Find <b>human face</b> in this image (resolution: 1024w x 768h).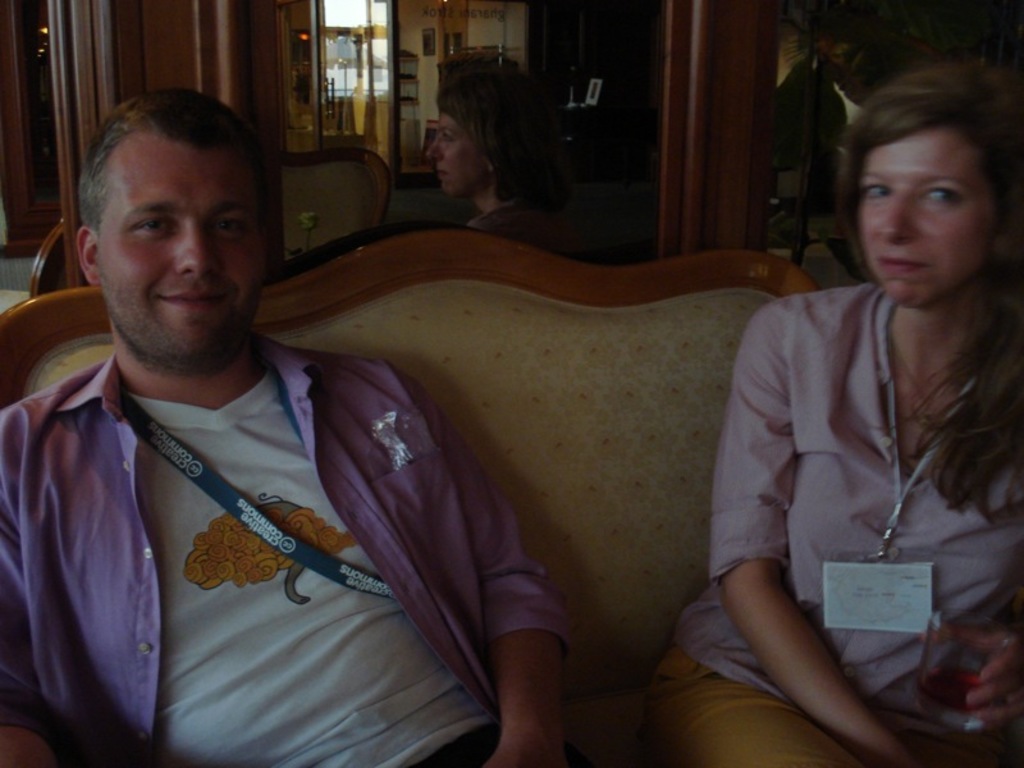
x1=861, y1=127, x2=996, y2=305.
